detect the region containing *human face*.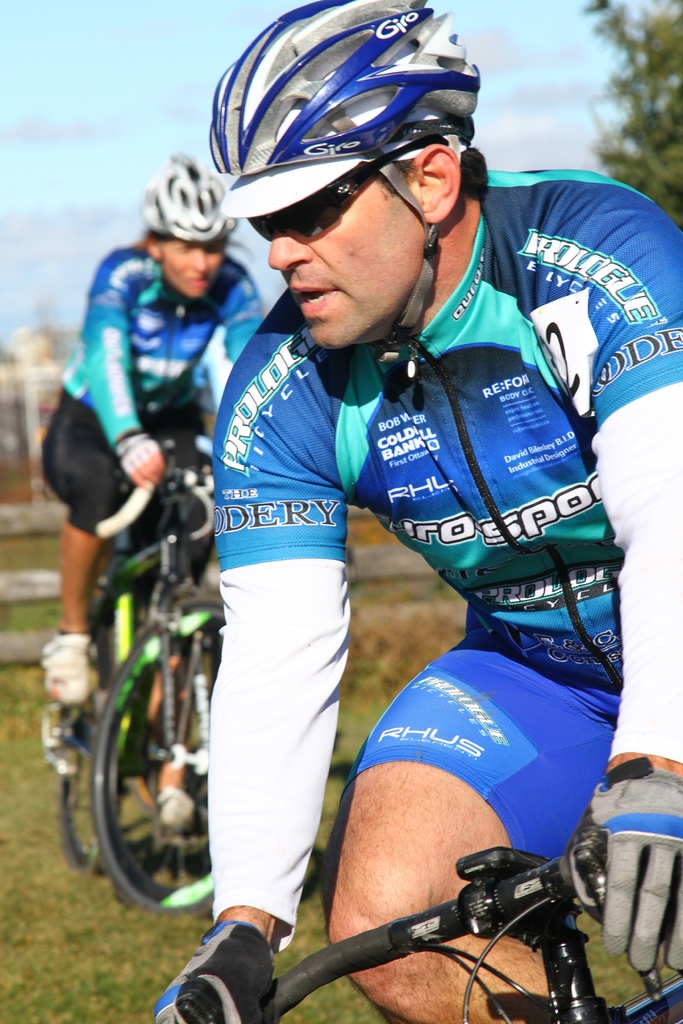
bbox(264, 175, 429, 355).
